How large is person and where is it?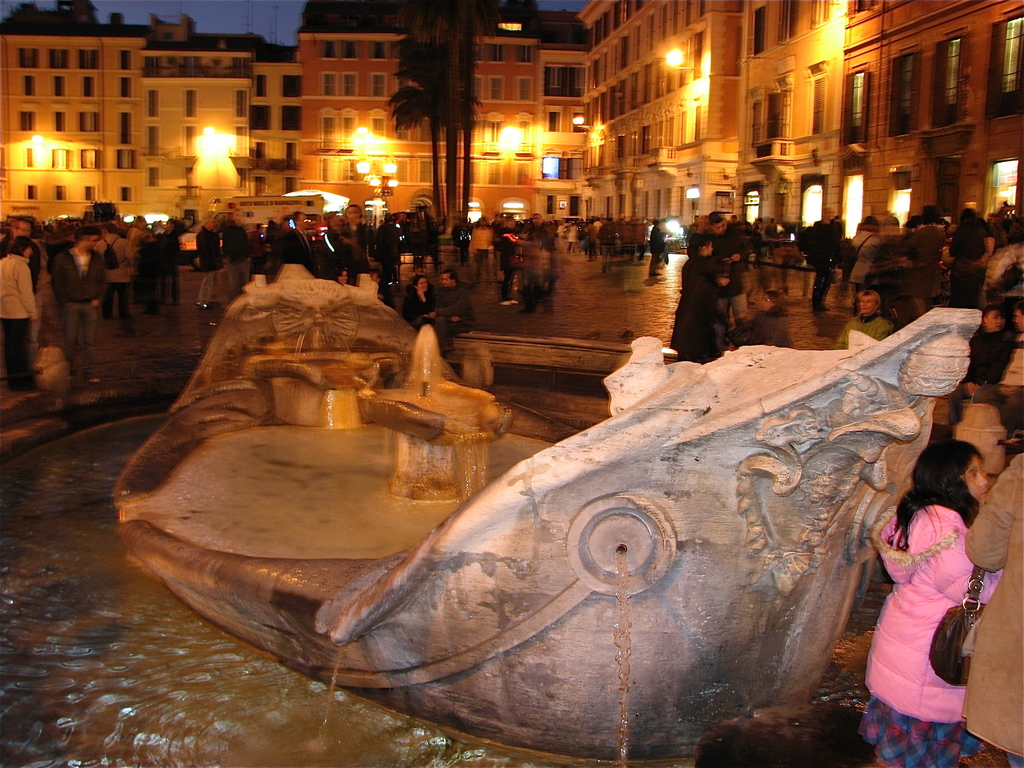
Bounding box: left=50, top=230, right=106, bottom=385.
